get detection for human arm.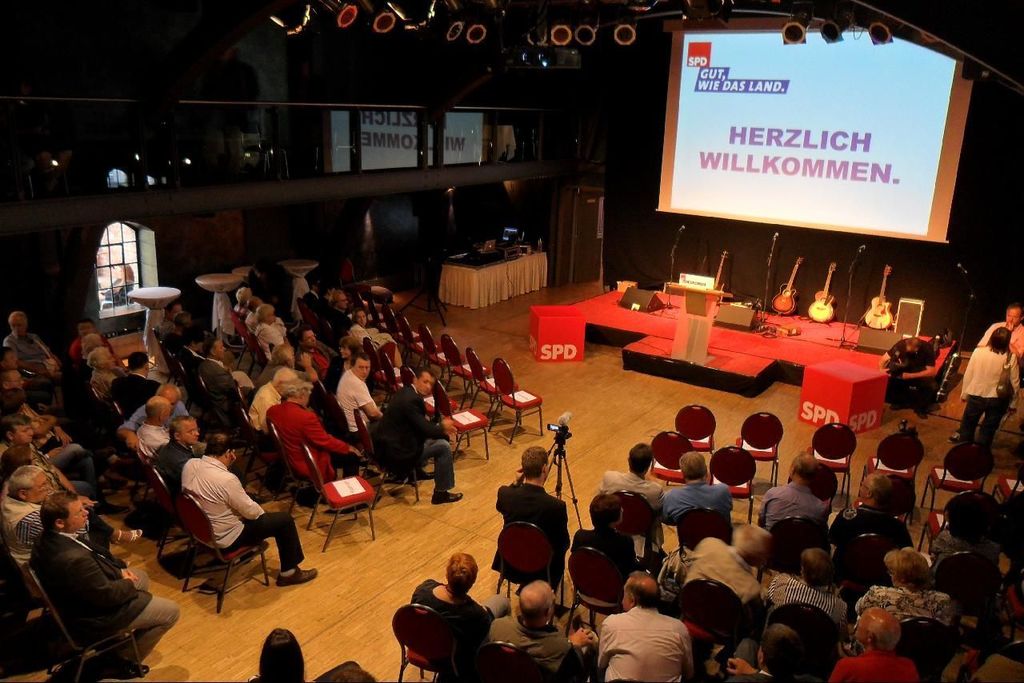
Detection: l=654, t=490, r=663, b=506.
